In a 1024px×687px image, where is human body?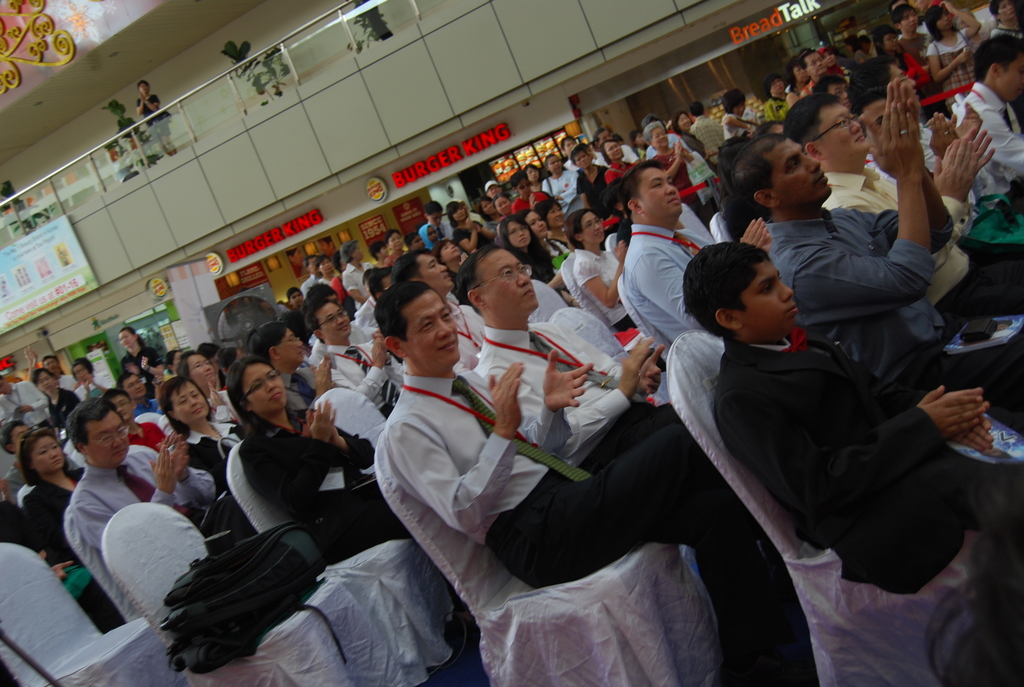
left=380, top=282, right=742, bottom=686.
